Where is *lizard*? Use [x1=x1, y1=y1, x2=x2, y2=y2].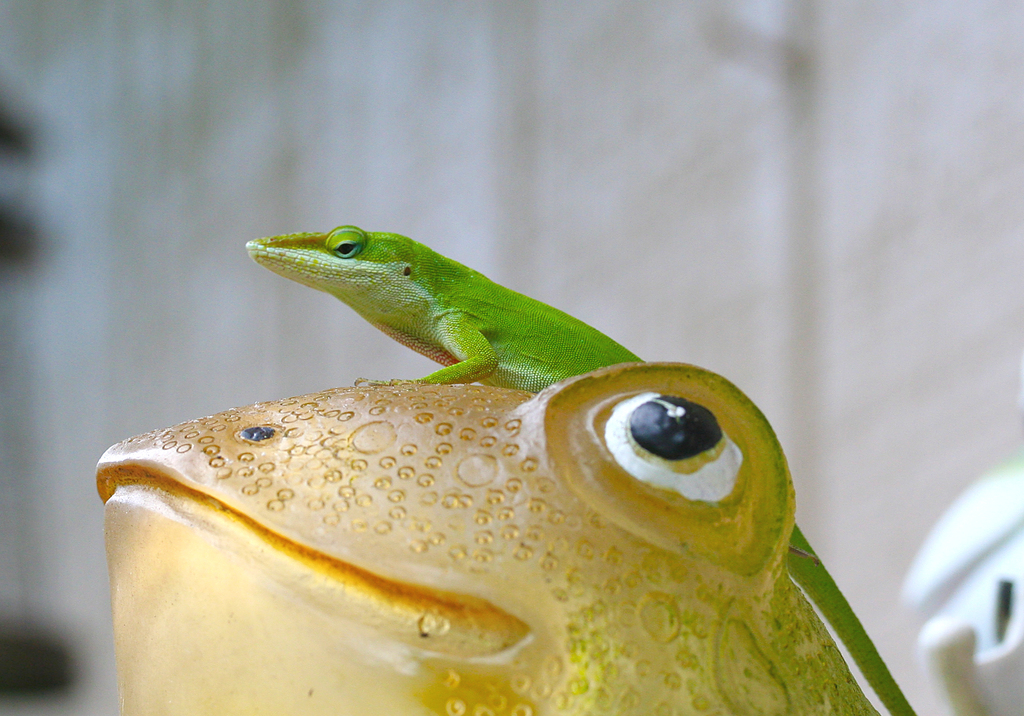
[x1=246, y1=220, x2=918, y2=715].
